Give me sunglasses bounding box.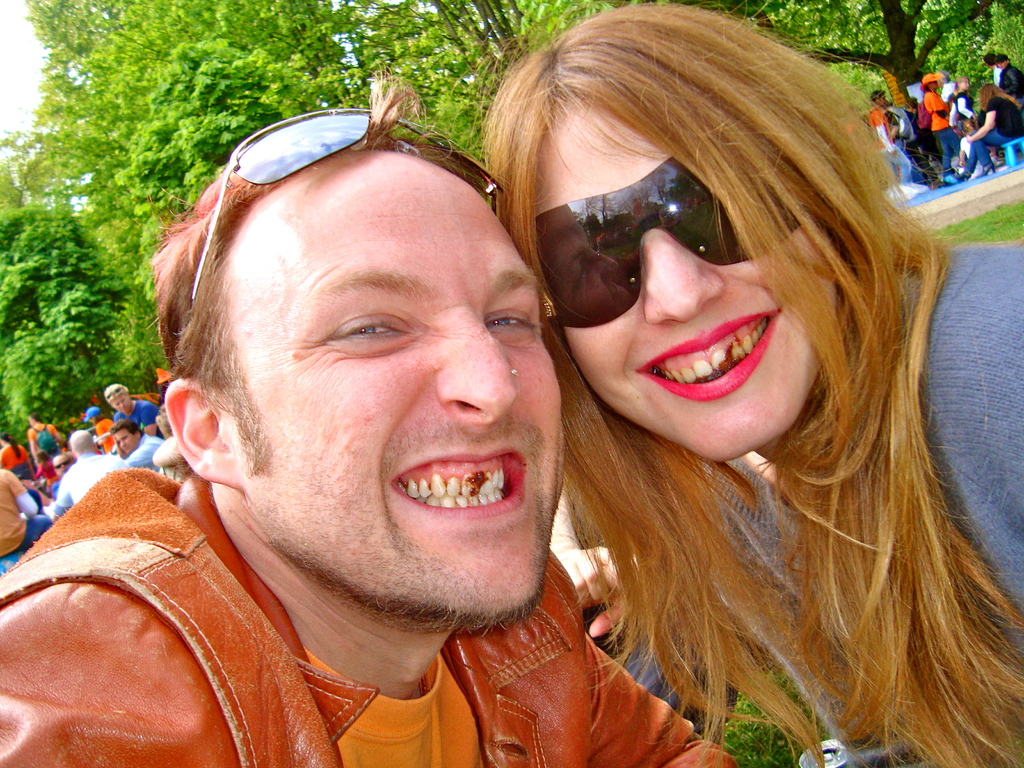
(x1=531, y1=159, x2=800, y2=330).
